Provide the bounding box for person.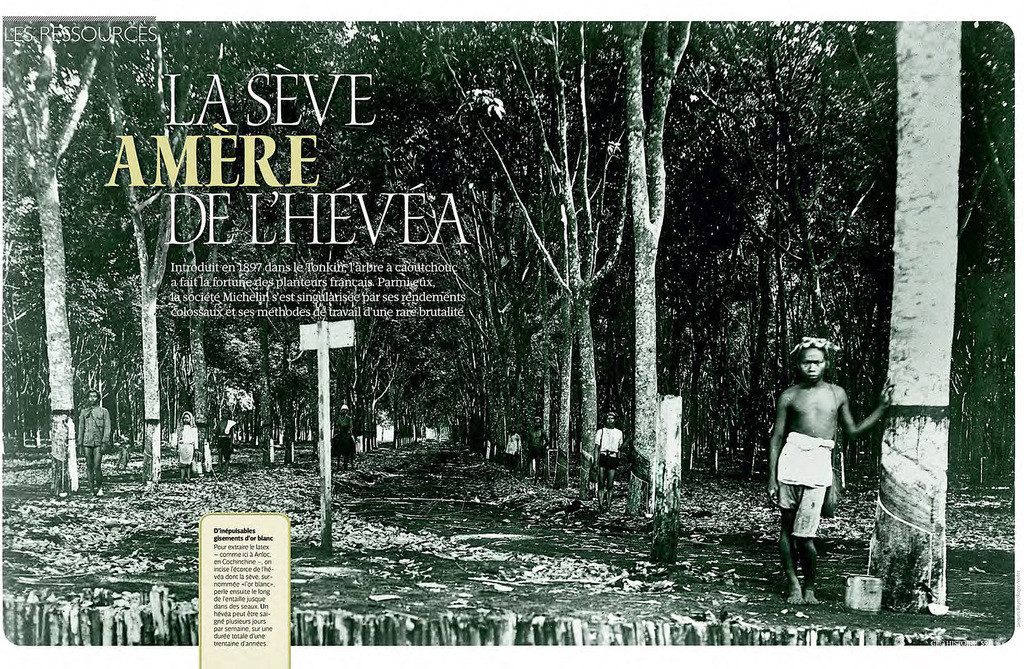
box(76, 390, 109, 494).
